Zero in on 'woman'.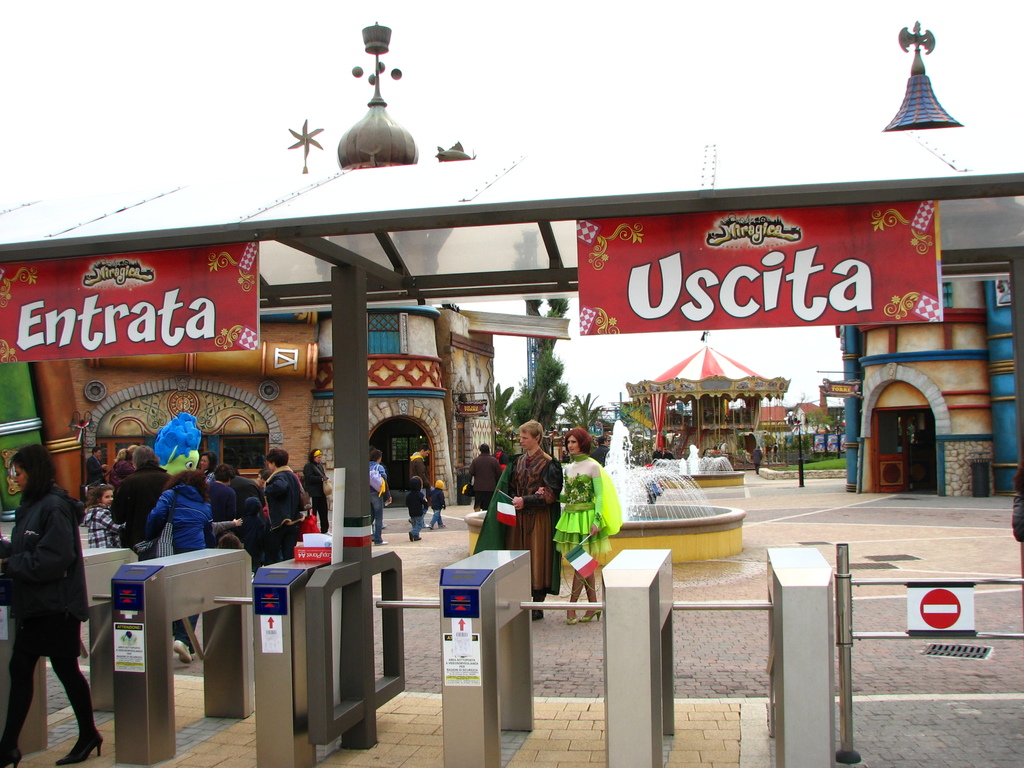
Zeroed in: locate(188, 451, 218, 481).
